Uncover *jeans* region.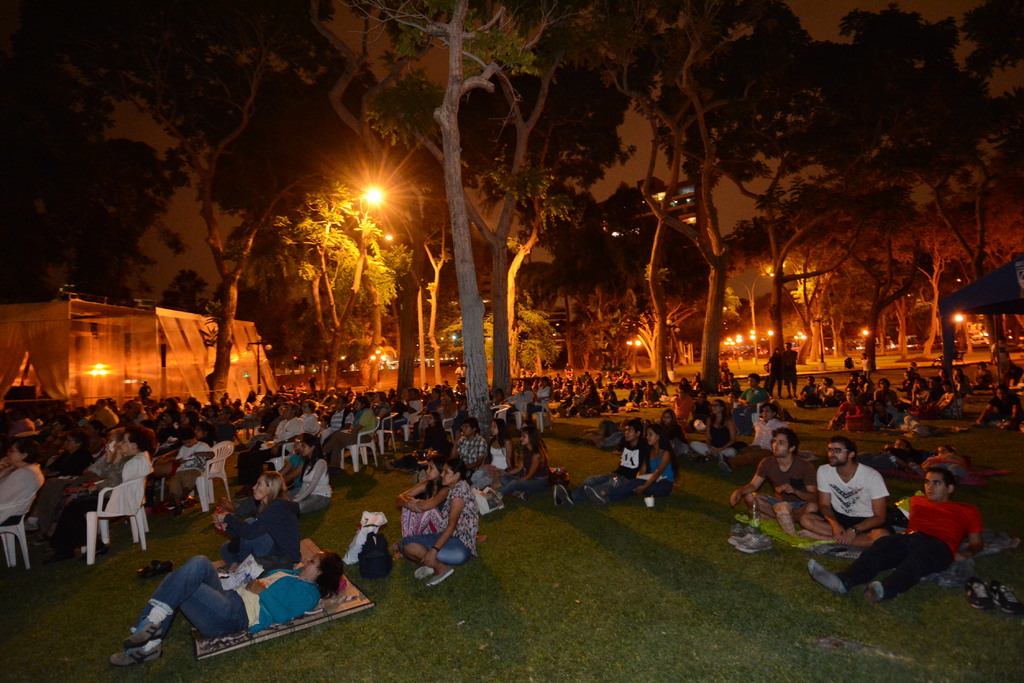
Uncovered: x1=399, y1=535, x2=471, y2=564.
